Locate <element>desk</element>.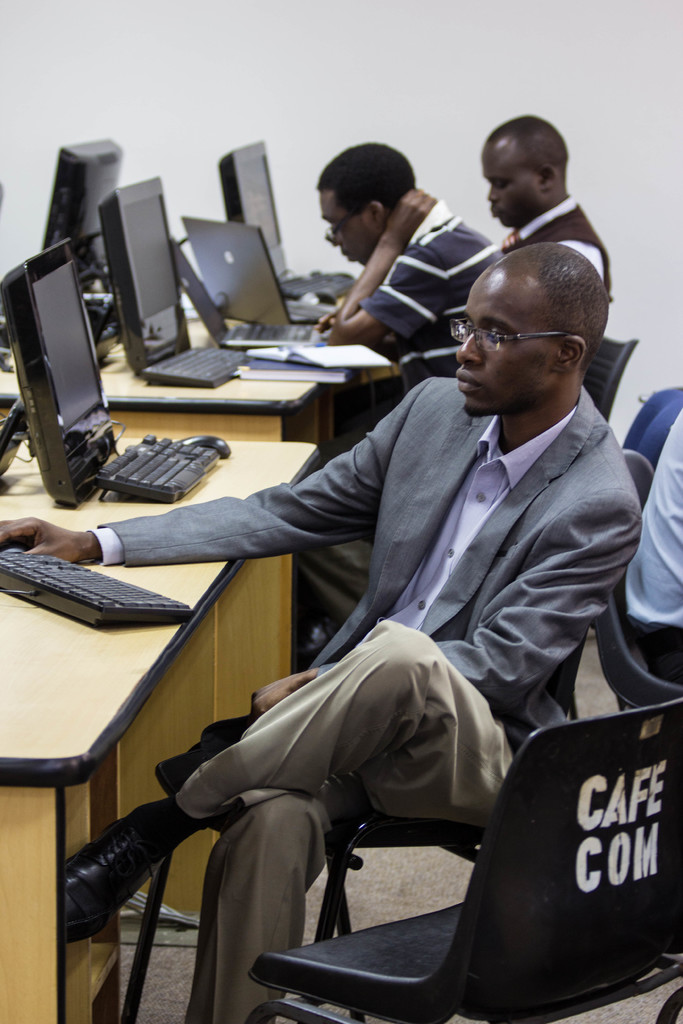
Bounding box: region(0, 270, 360, 632).
